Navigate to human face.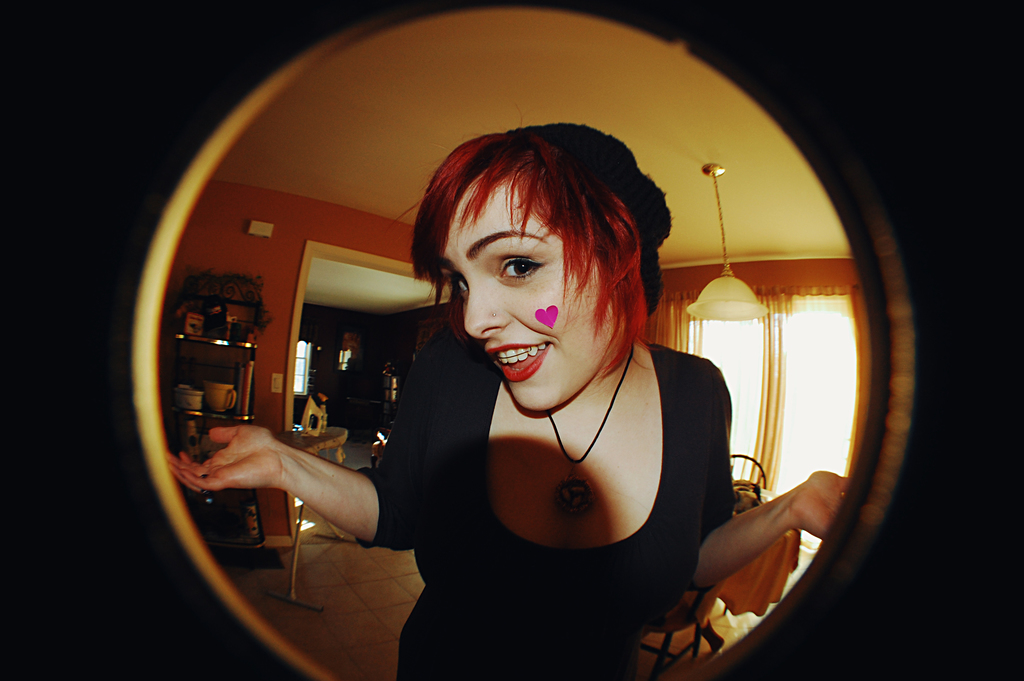
Navigation target: x1=436, y1=184, x2=620, y2=407.
